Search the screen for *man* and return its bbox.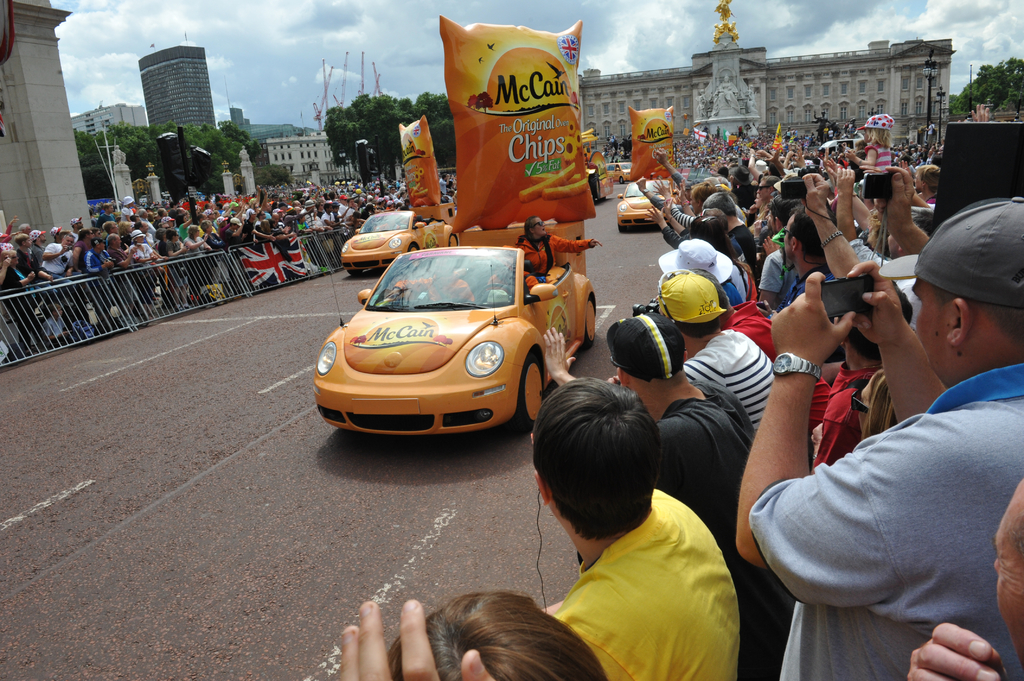
Found: {"x1": 541, "y1": 312, "x2": 787, "y2": 680}.
